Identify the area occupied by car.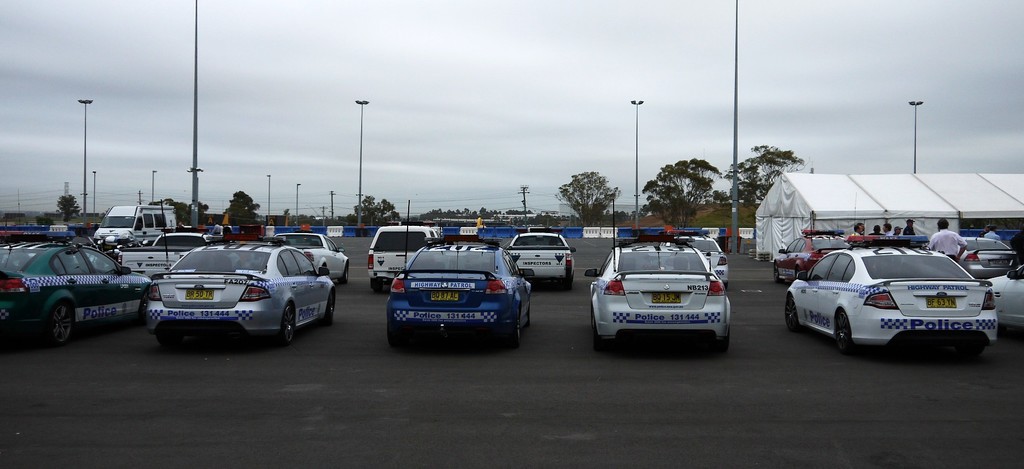
Area: box(266, 224, 348, 285).
